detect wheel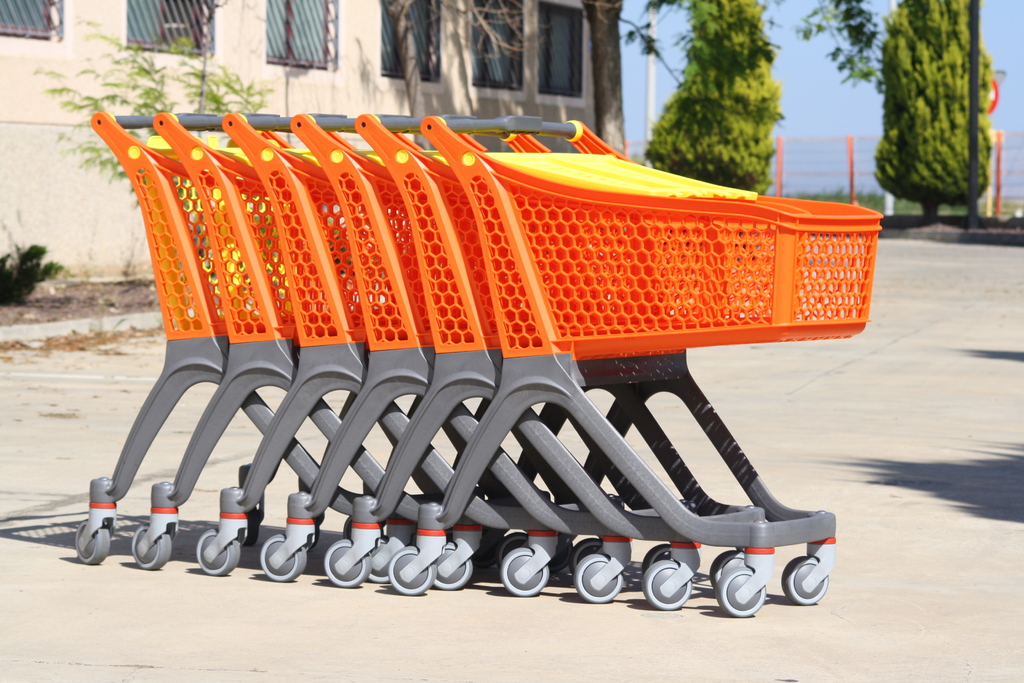
Rect(501, 548, 550, 597)
